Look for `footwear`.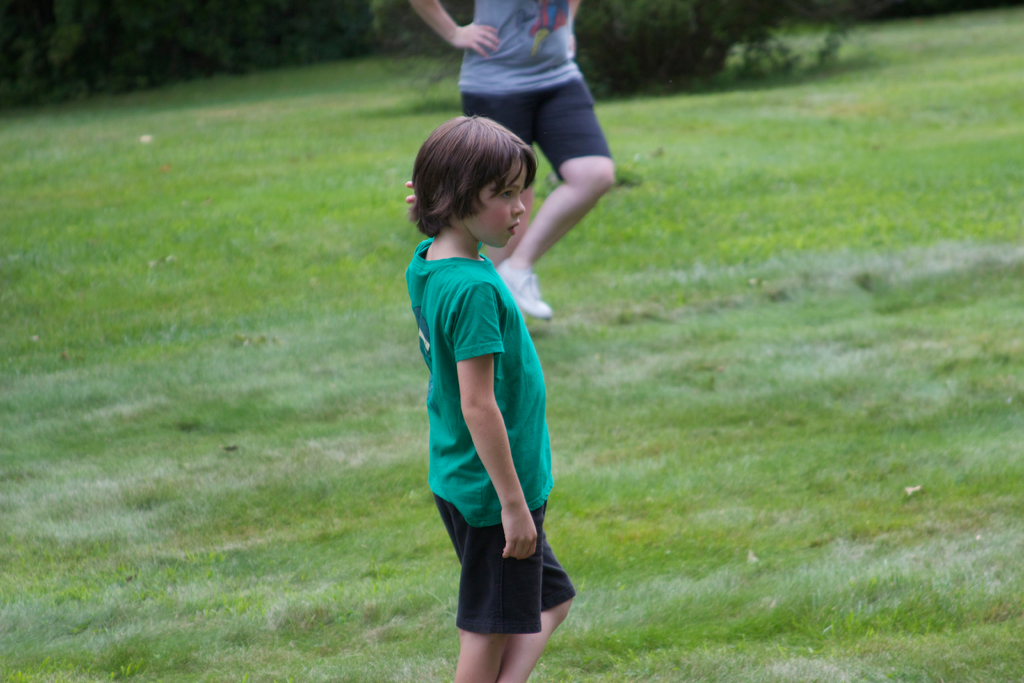
Found: (494,258,552,319).
